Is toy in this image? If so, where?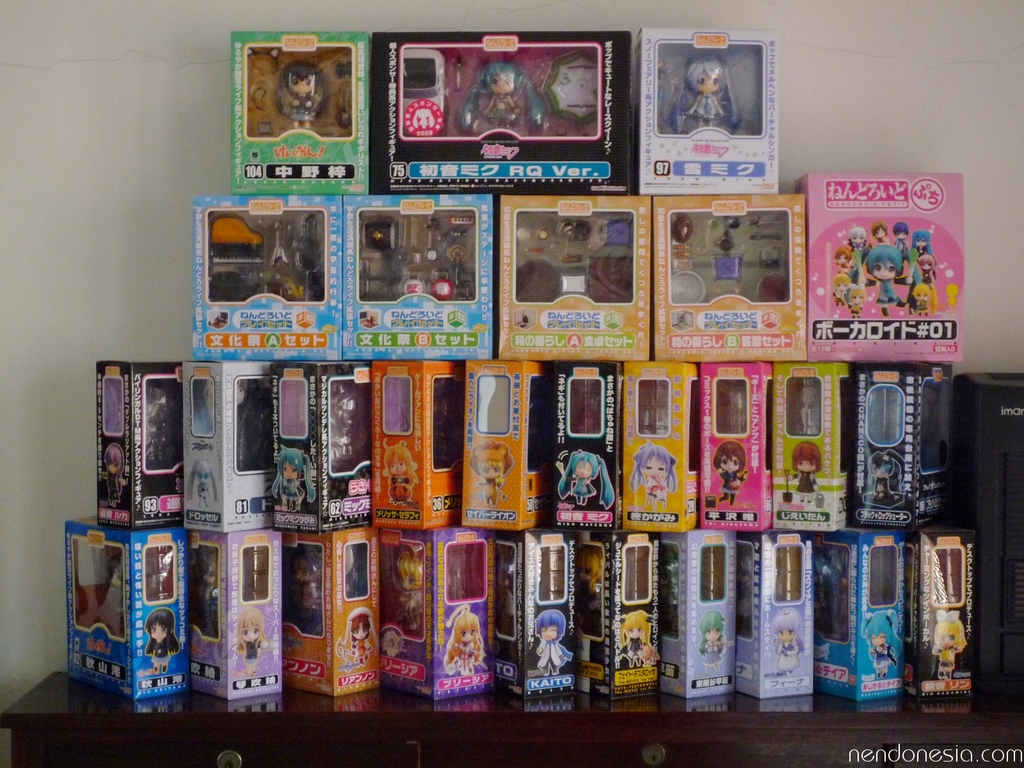
Yes, at rect(458, 61, 548, 138).
